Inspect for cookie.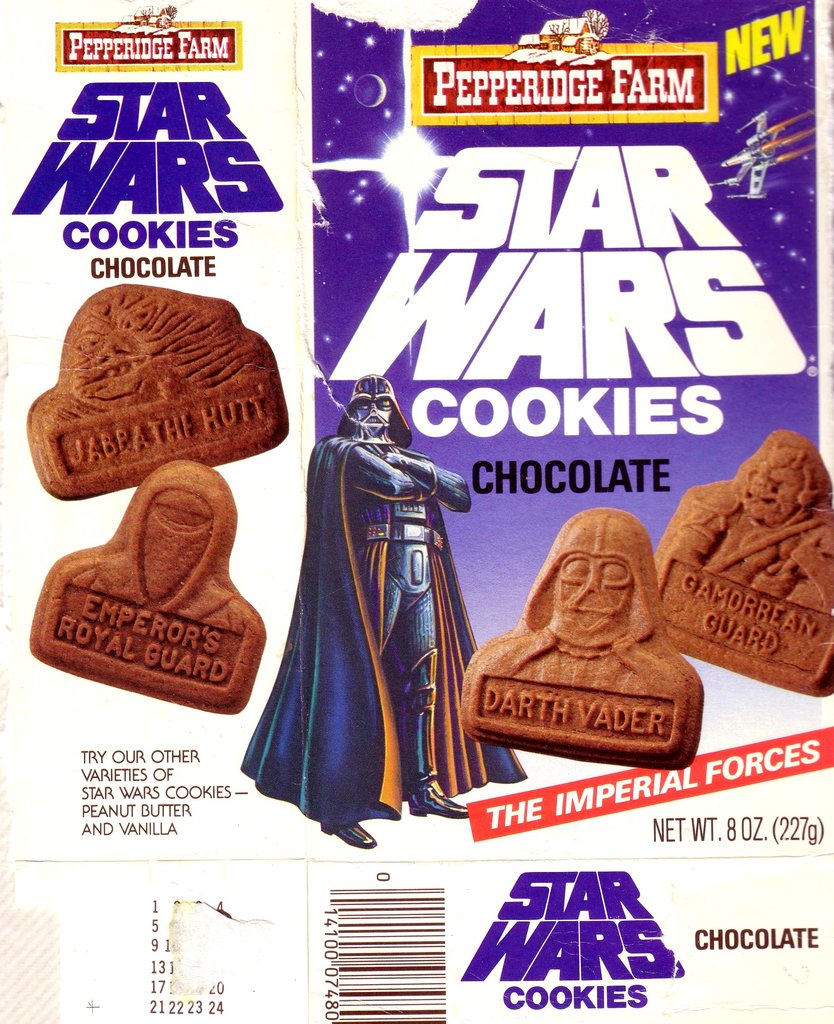
Inspection: box=[455, 504, 703, 772].
